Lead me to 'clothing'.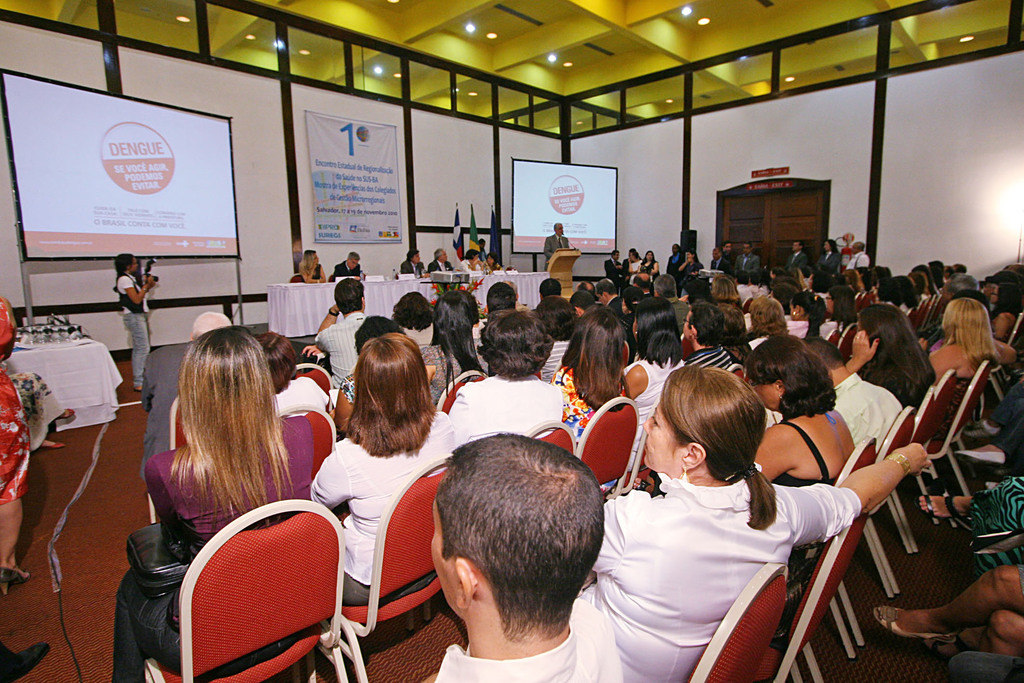
Lead to {"x1": 630, "y1": 259, "x2": 640, "y2": 282}.
